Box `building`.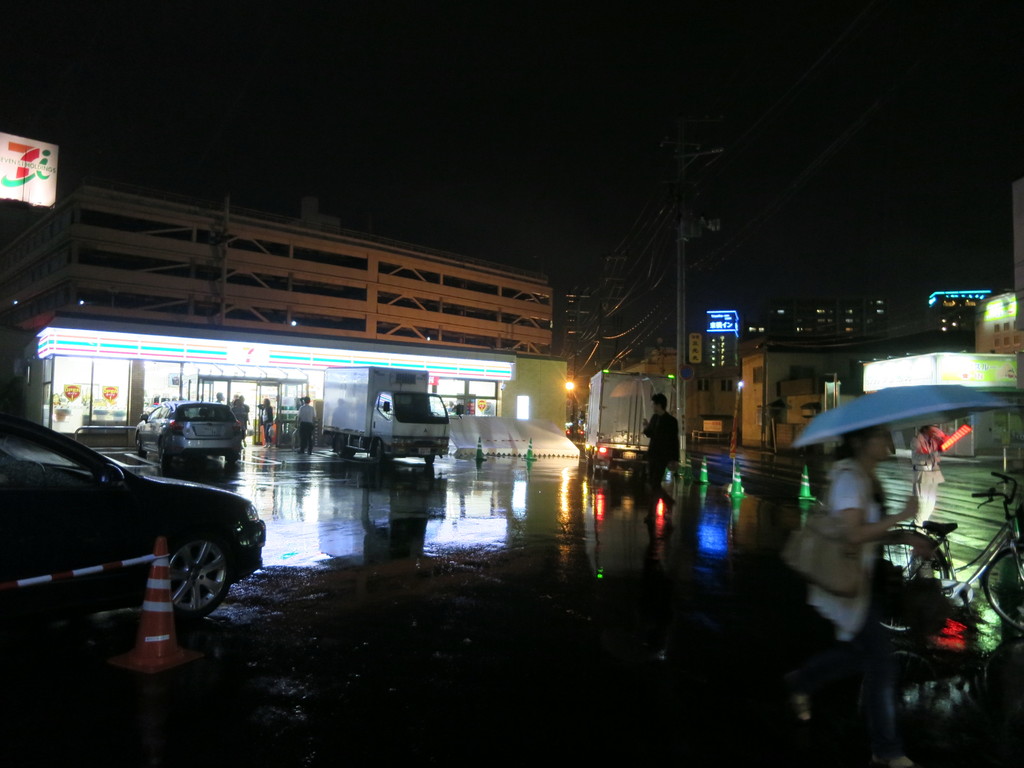
bbox=(0, 160, 630, 458).
